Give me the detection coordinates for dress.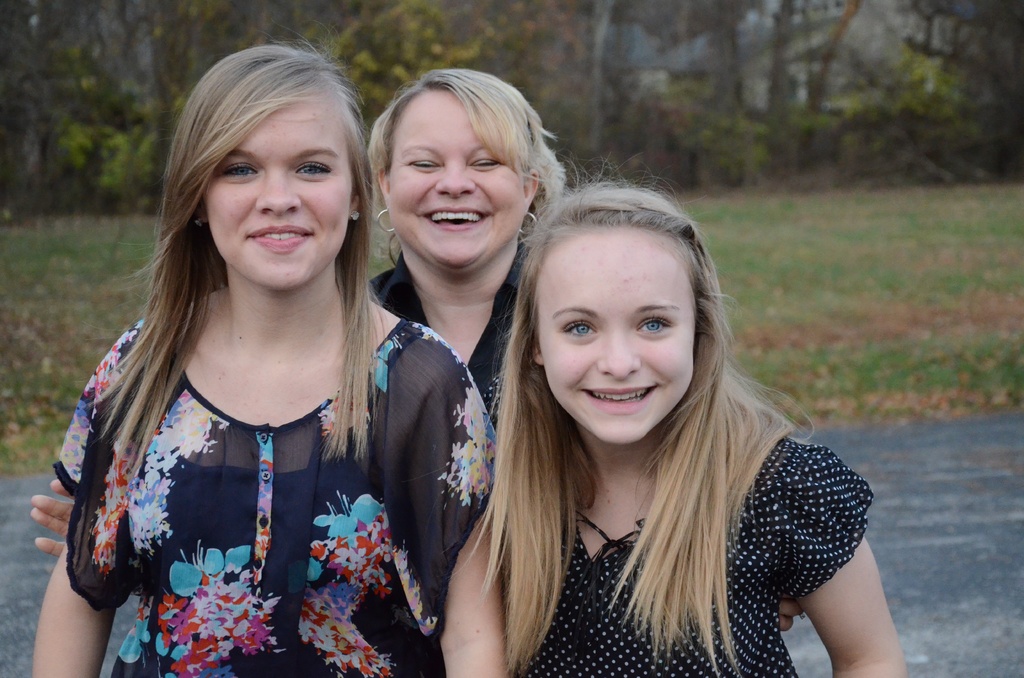
<region>504, 449, 877, 677</region>.
